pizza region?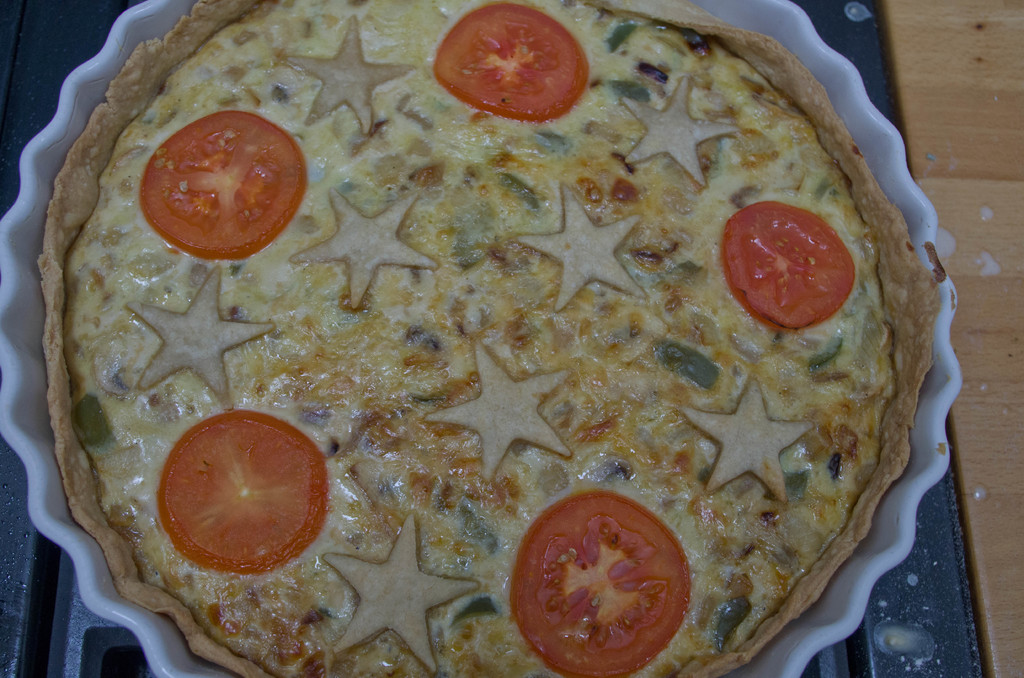
region(74, 0, 934, 665)
